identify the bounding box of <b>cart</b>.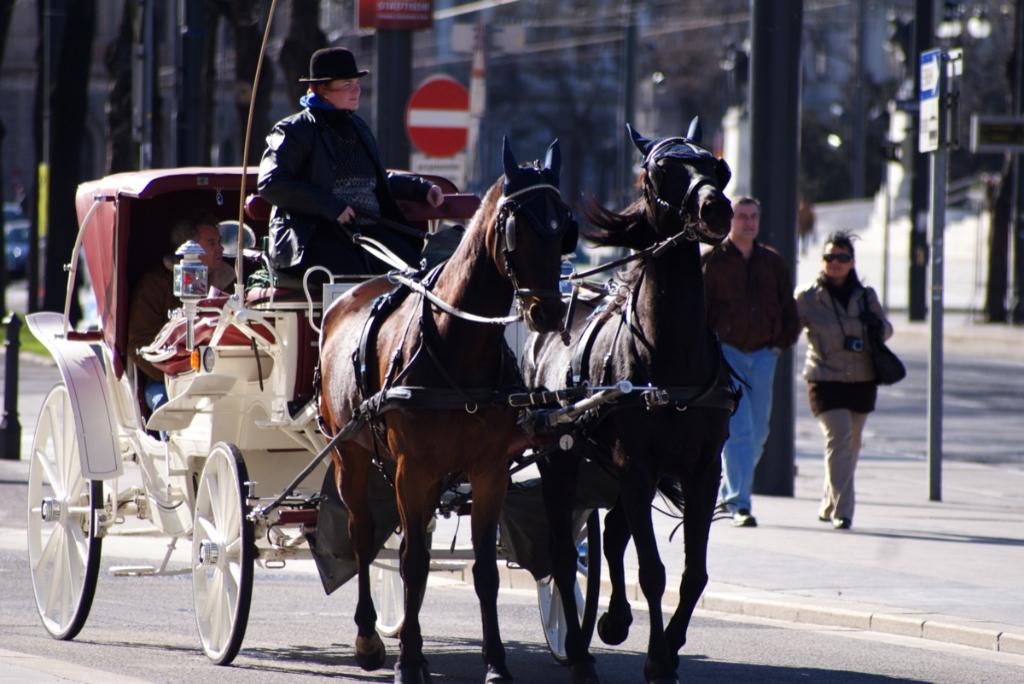
select_region(25, 165, 633, 664).
